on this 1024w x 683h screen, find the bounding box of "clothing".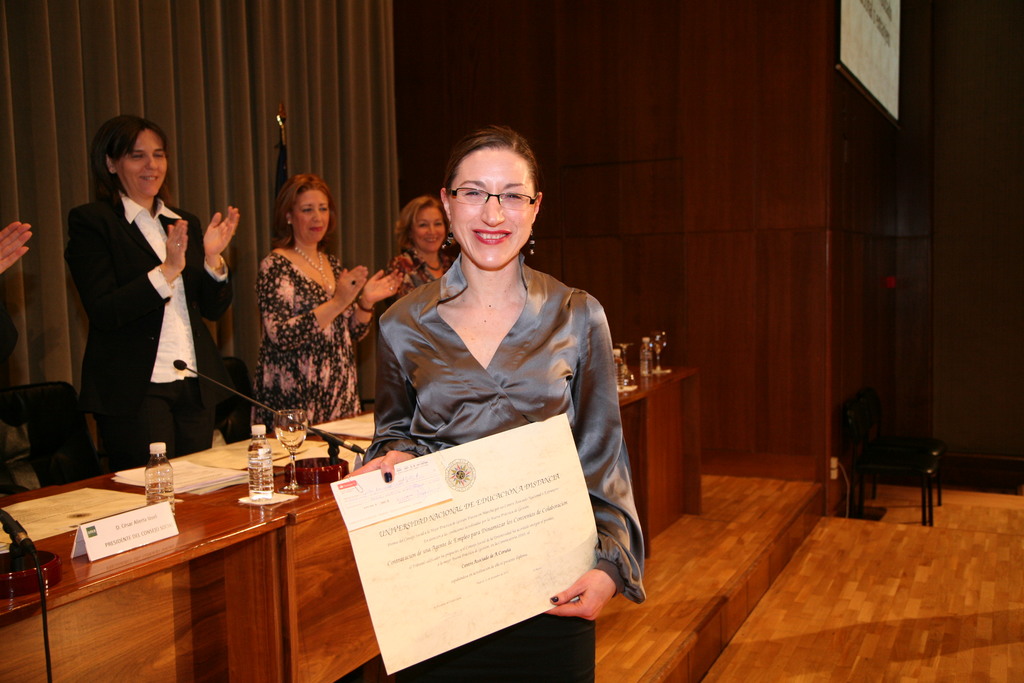
Bounding box: detection(351, 238, 638, 560).
